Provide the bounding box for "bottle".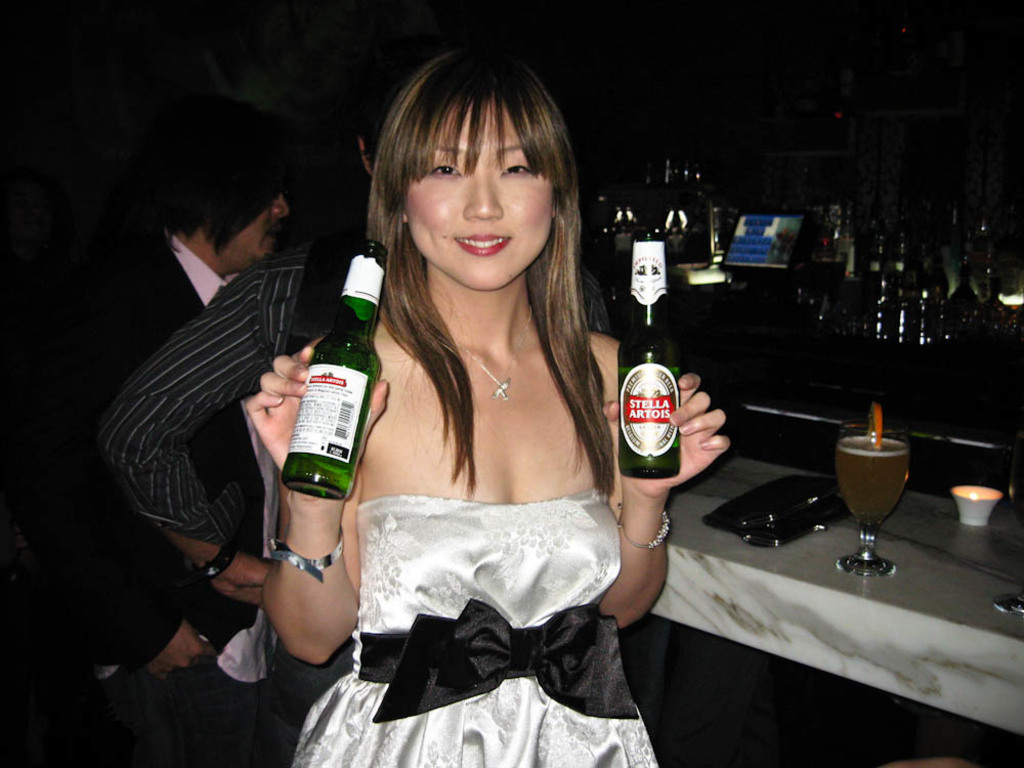
616, 227, 680, 481.
